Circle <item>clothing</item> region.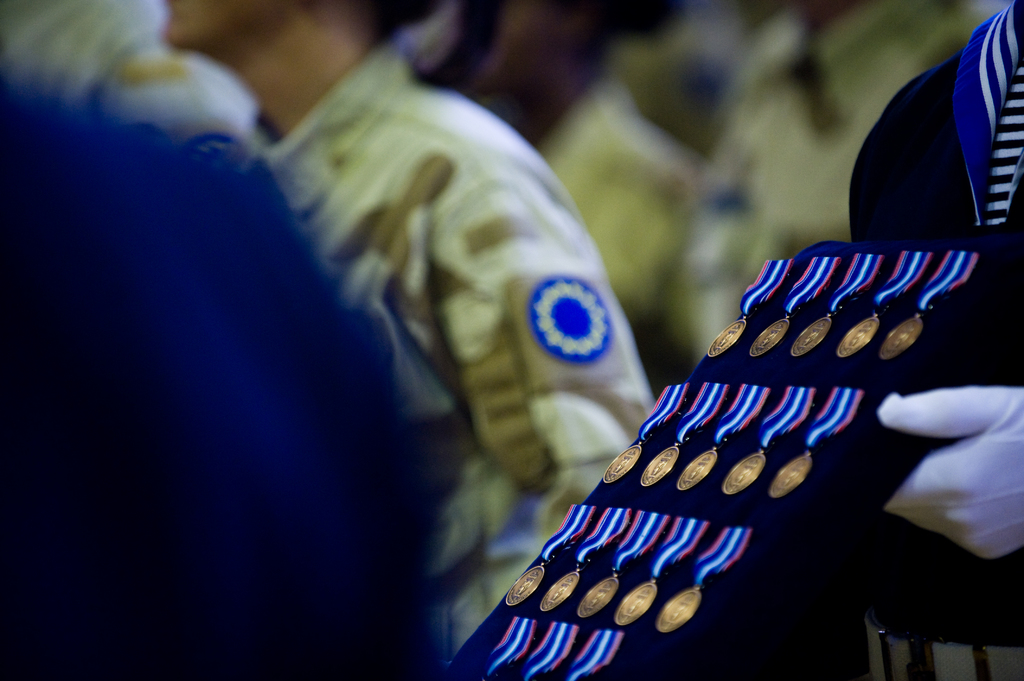
Region: <region>0, 0, 260, 146</region>.
